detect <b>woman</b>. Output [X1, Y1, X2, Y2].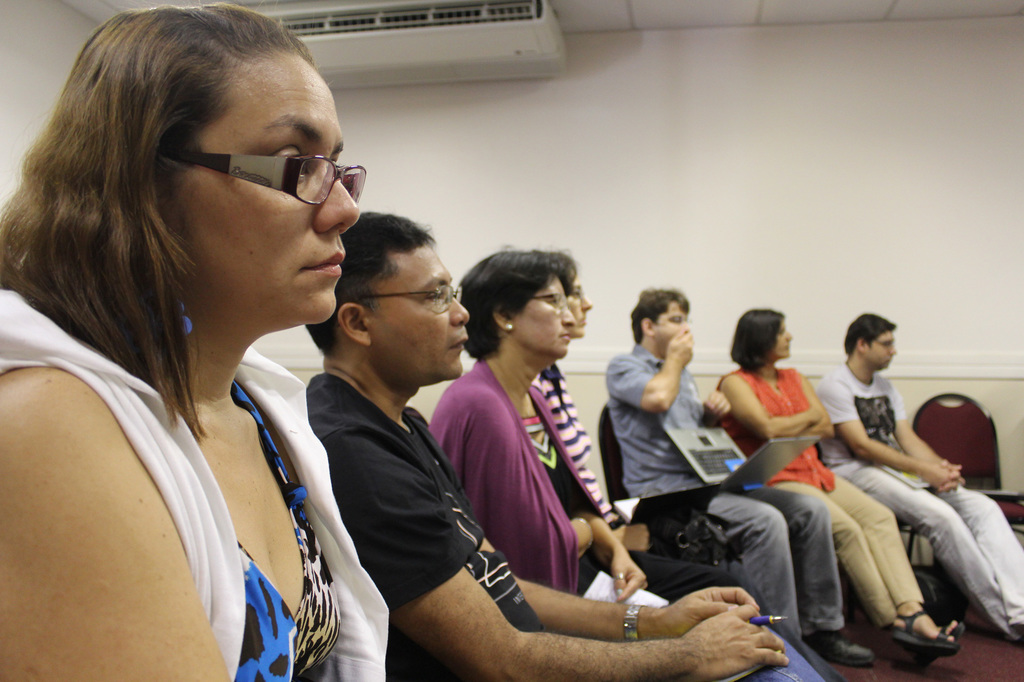
[425, 250, 680, 604].
